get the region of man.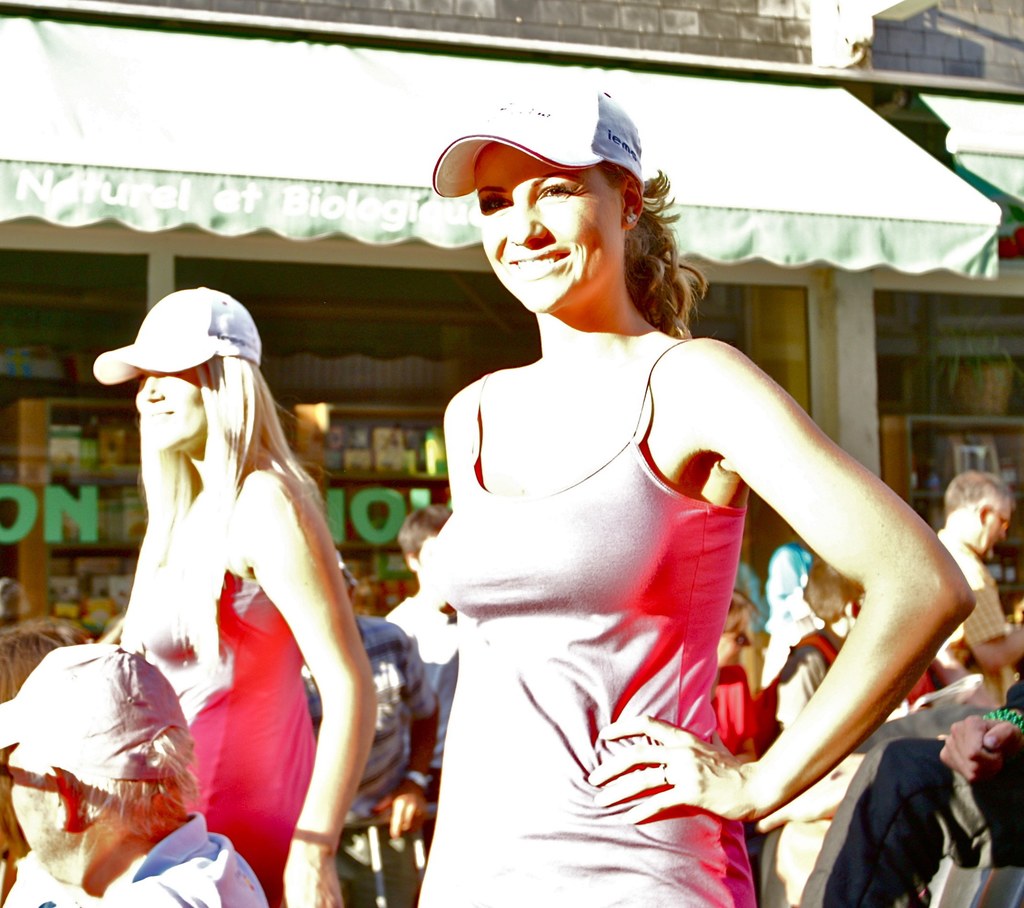
0,641,268,907.
